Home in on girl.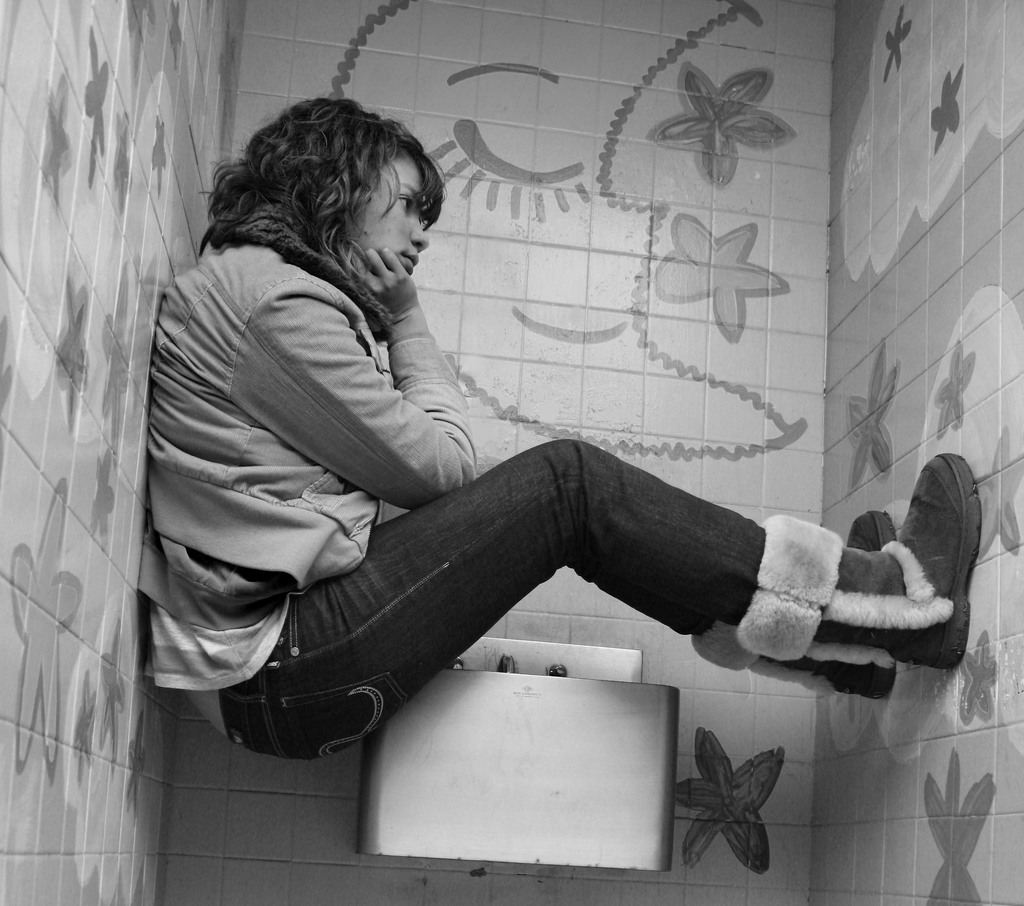
Homed in at <region>136, 100, 980, 757</region>.
